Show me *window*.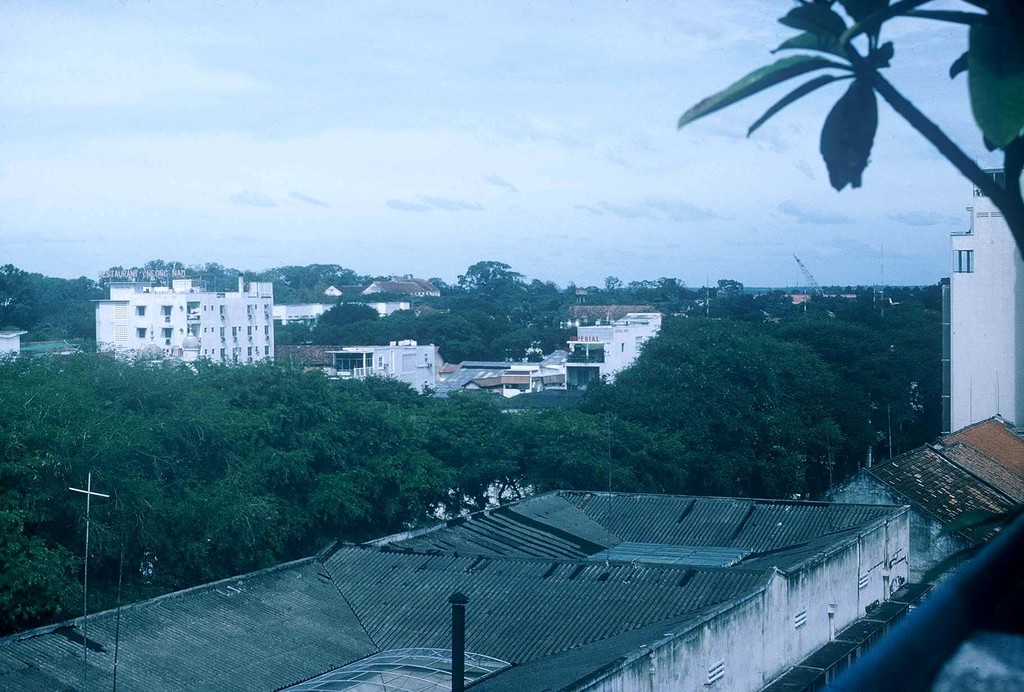
*window* is here: 218,346,225,359.
